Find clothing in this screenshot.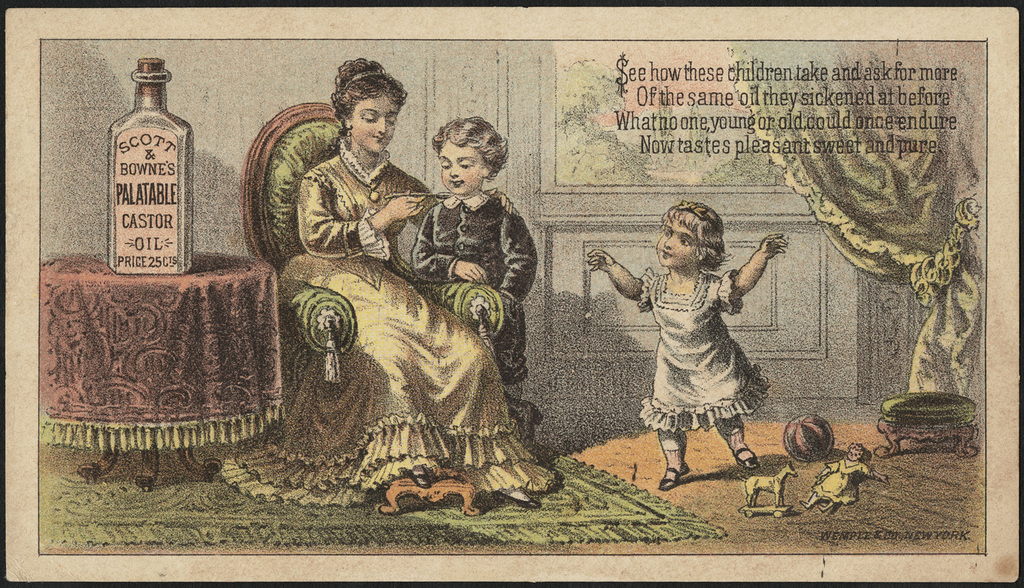
The bounding box for clothing is bbox=(618, 222, 785, 447).
